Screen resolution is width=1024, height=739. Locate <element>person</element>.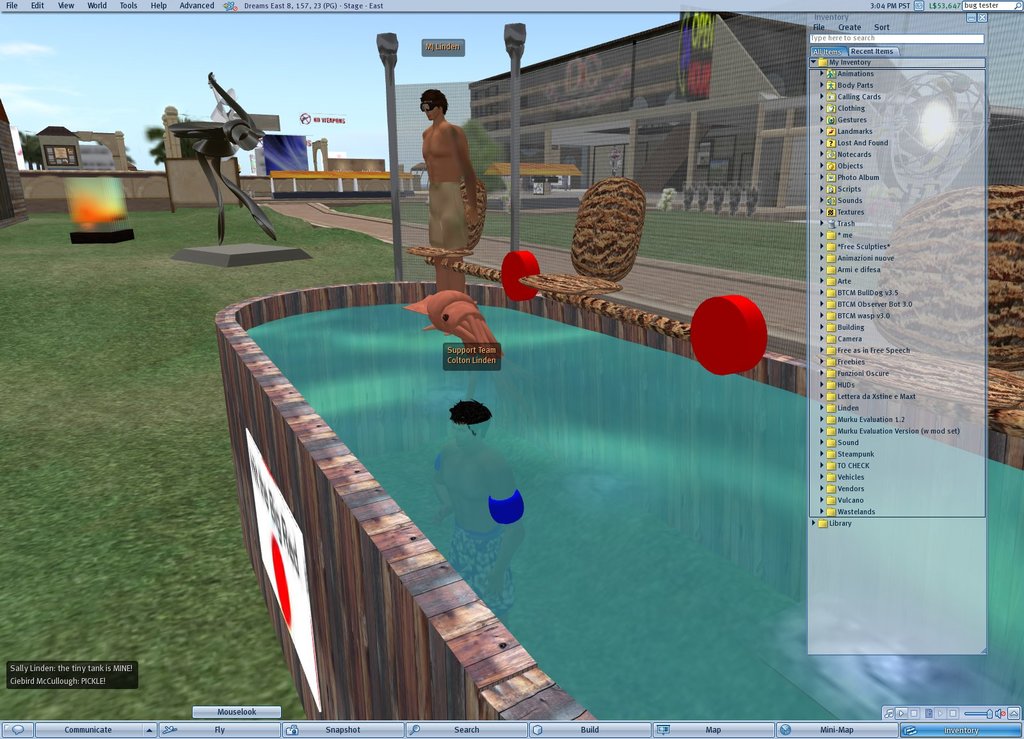
locate(436, 397, 527, 626).
